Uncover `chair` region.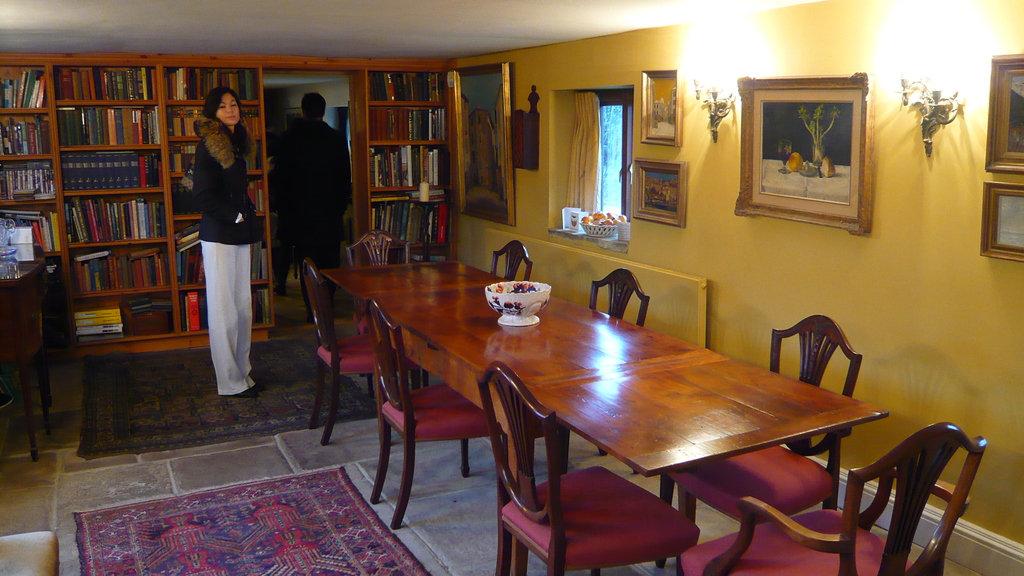
Uncovered: select_region(492, 237, 534, 284).
